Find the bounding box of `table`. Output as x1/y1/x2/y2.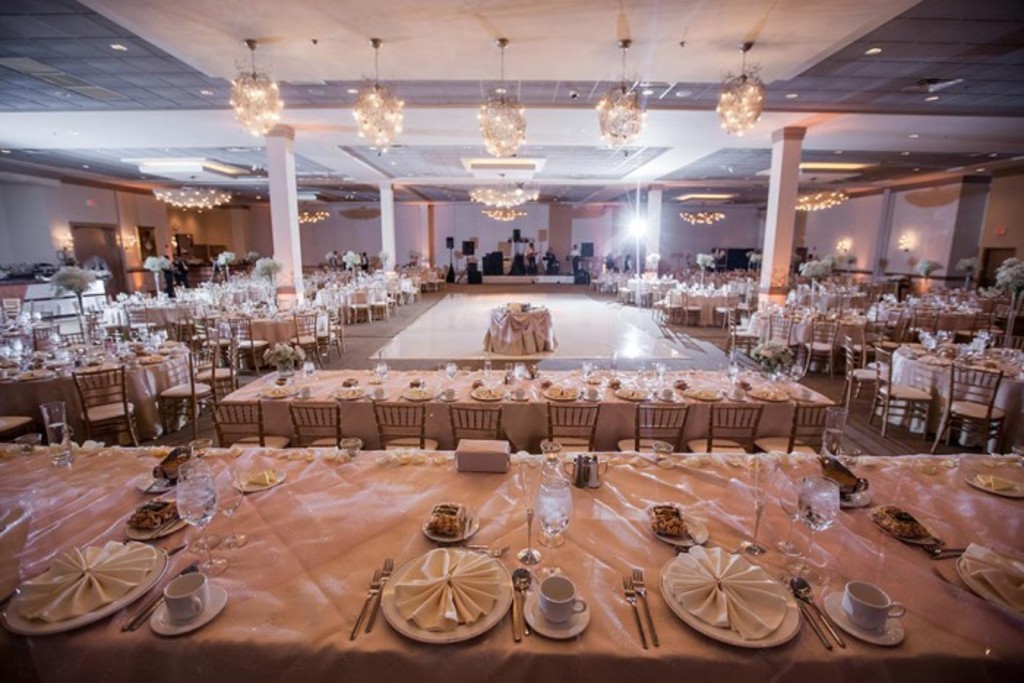
212/361/835/455.
